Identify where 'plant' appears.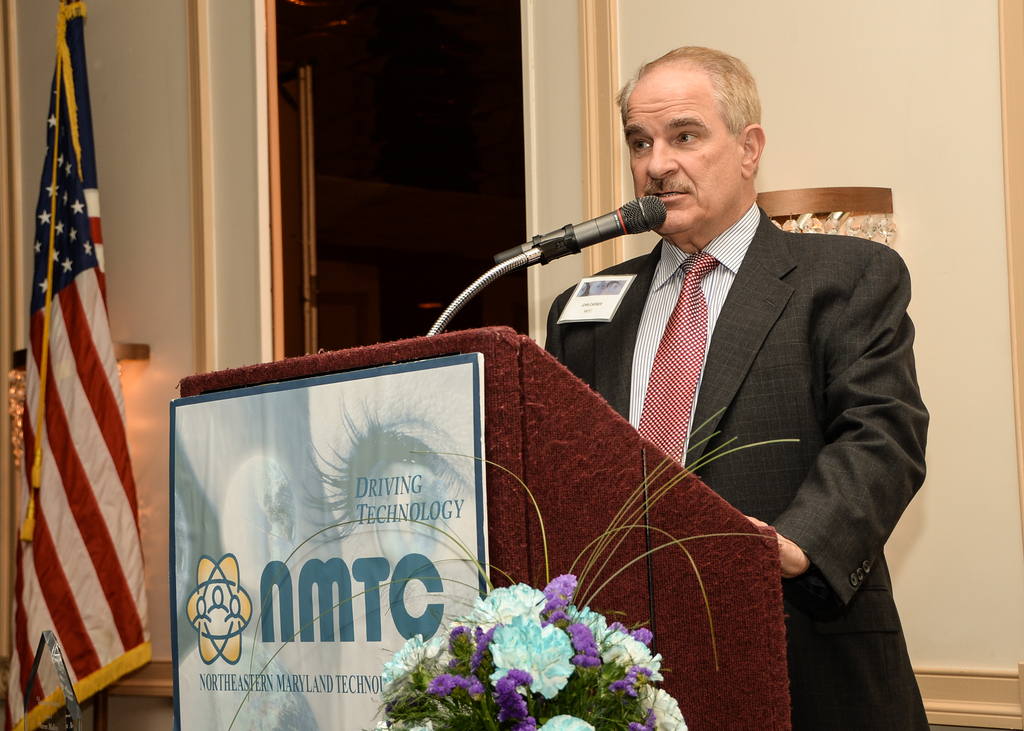
Appears at pyautogui.locateOnScreen(220, 412, 799, 730).
